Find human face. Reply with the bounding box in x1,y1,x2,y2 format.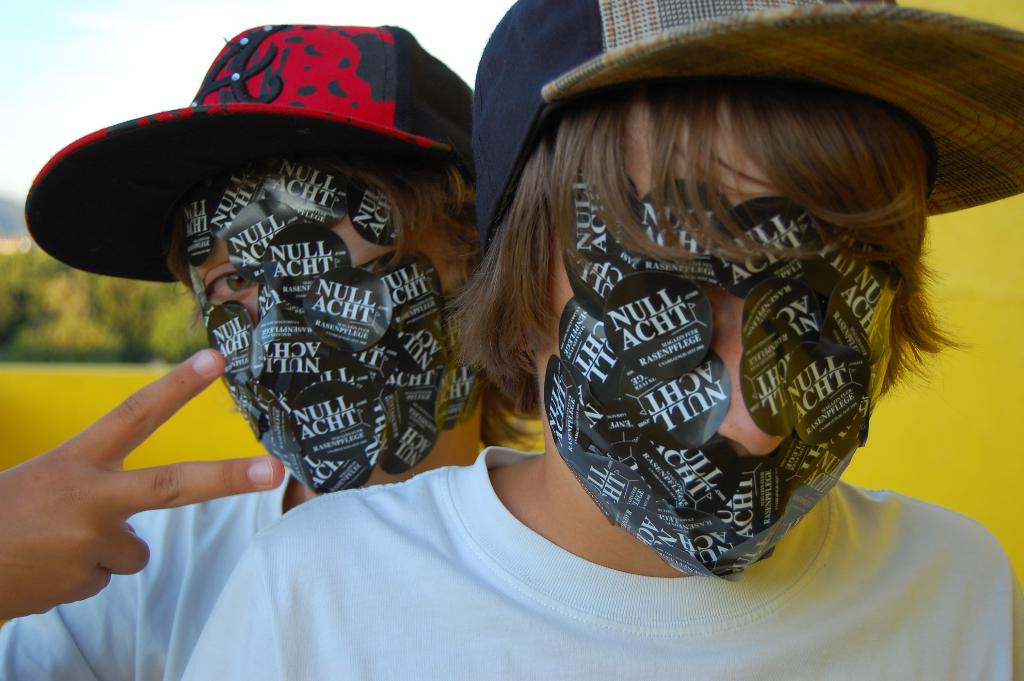
195,204,429,331.
